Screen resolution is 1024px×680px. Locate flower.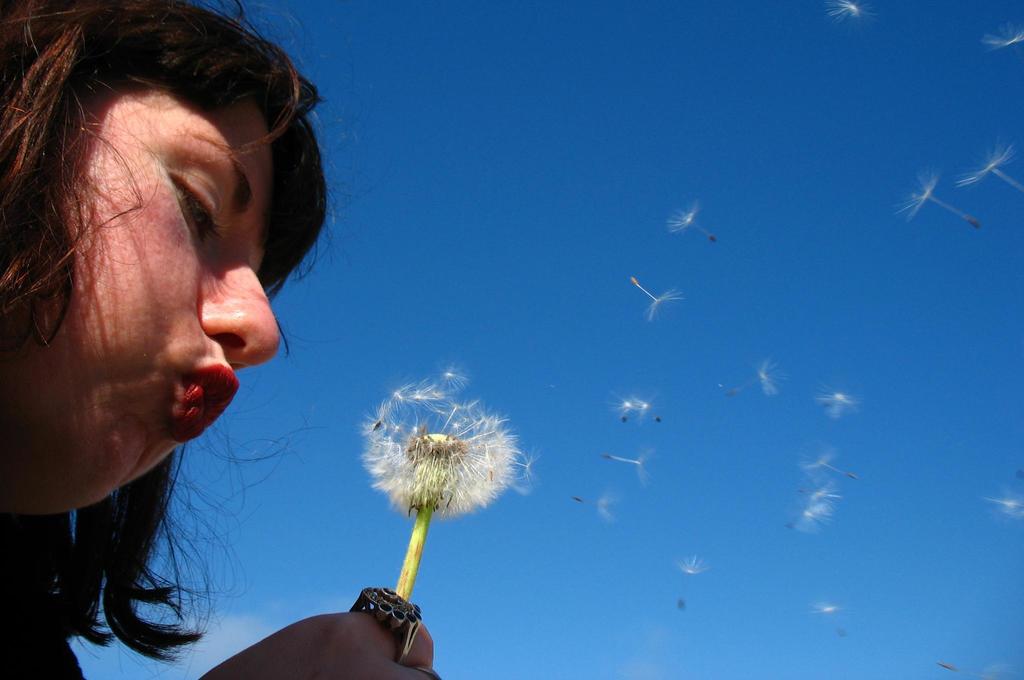
956, 139, 1023, 195.
